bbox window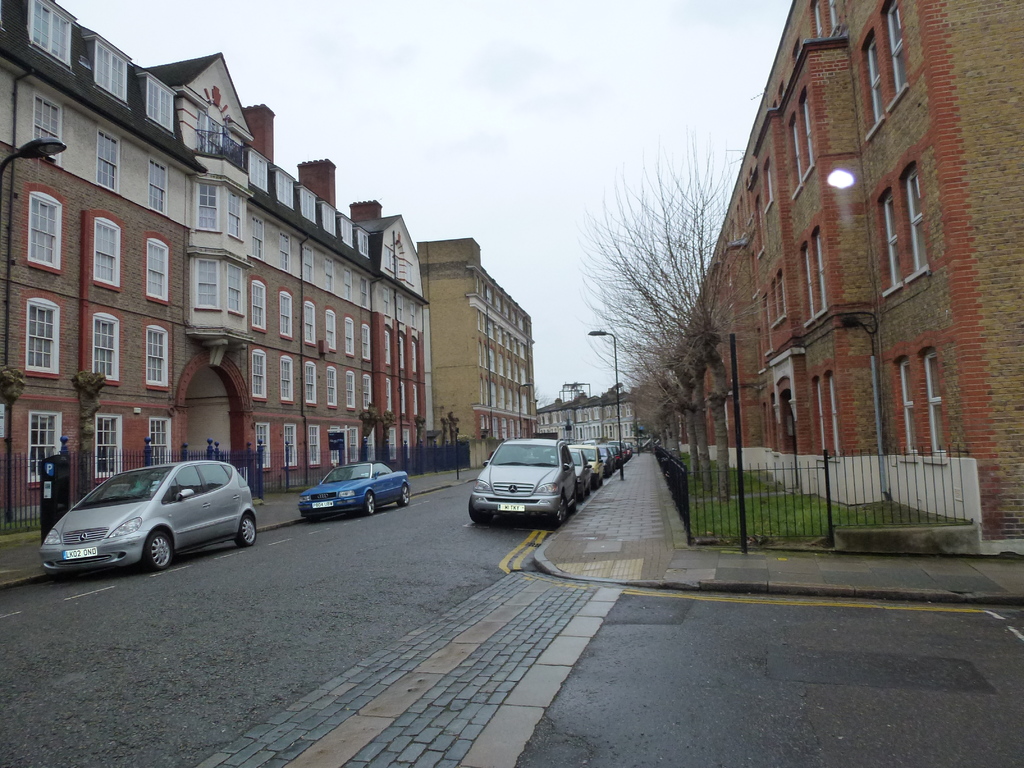
bbox=(29, 407, 59, 485)
